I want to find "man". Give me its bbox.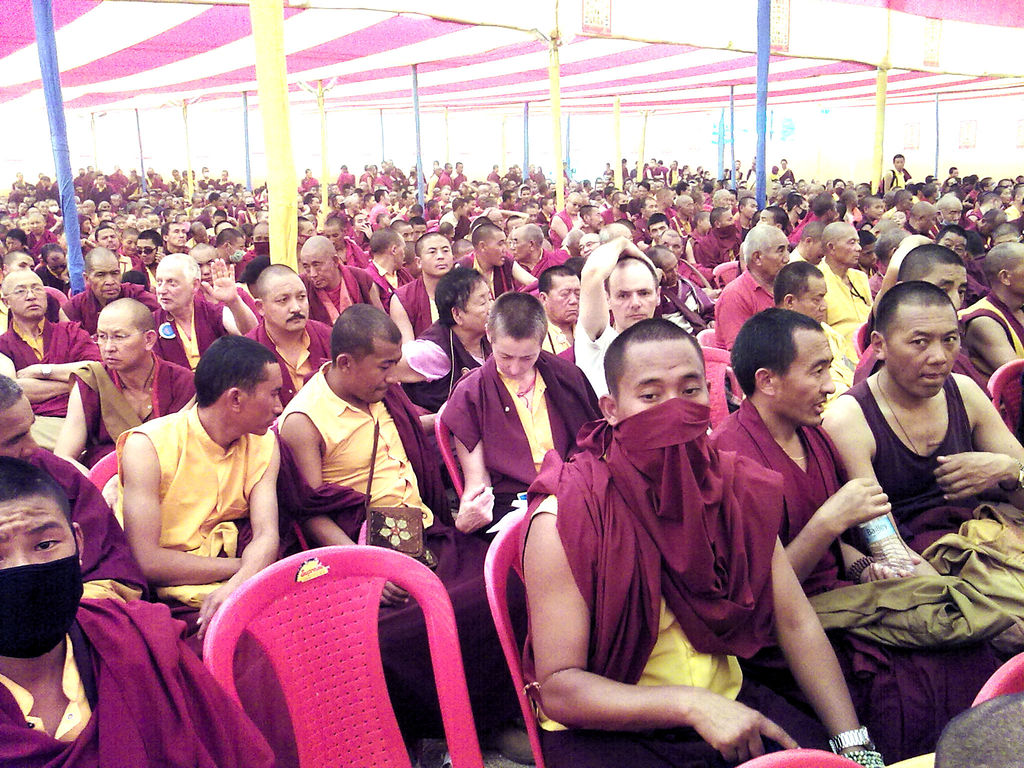
708/186/733/212.
